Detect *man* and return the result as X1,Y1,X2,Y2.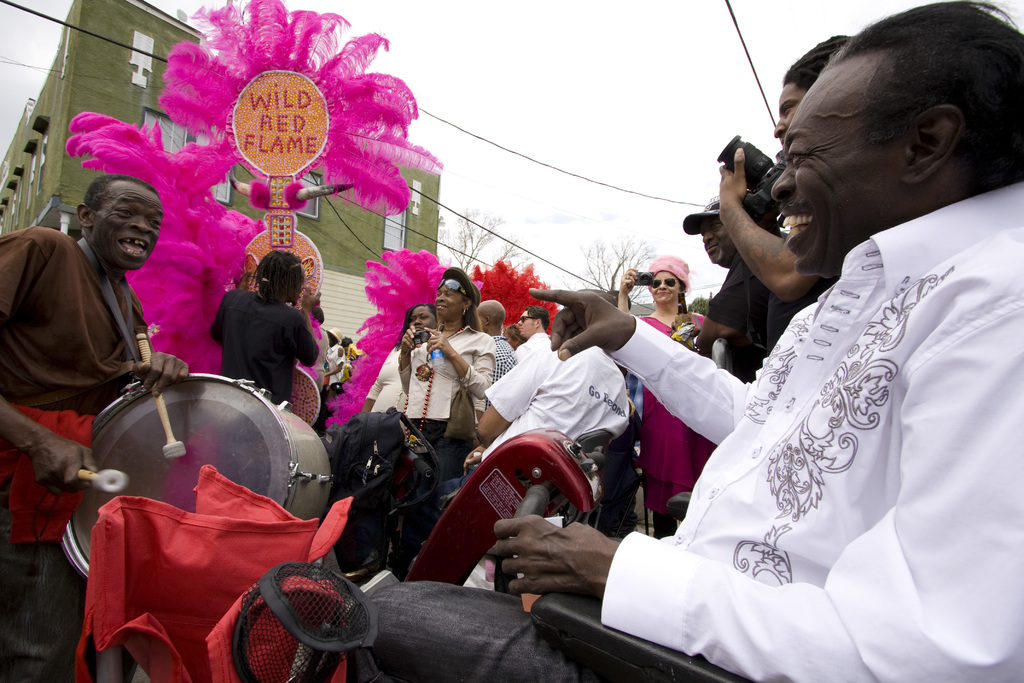
330,0,1023,682.
